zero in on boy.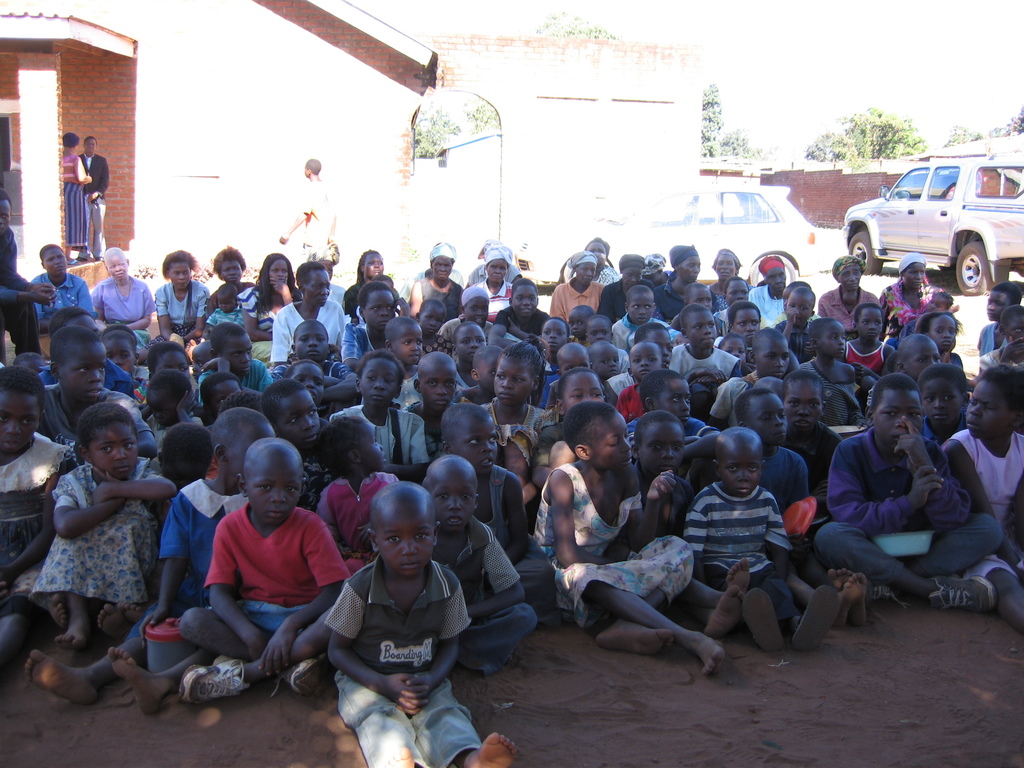
Zeroed in: region(443, 402, 556, 600).
